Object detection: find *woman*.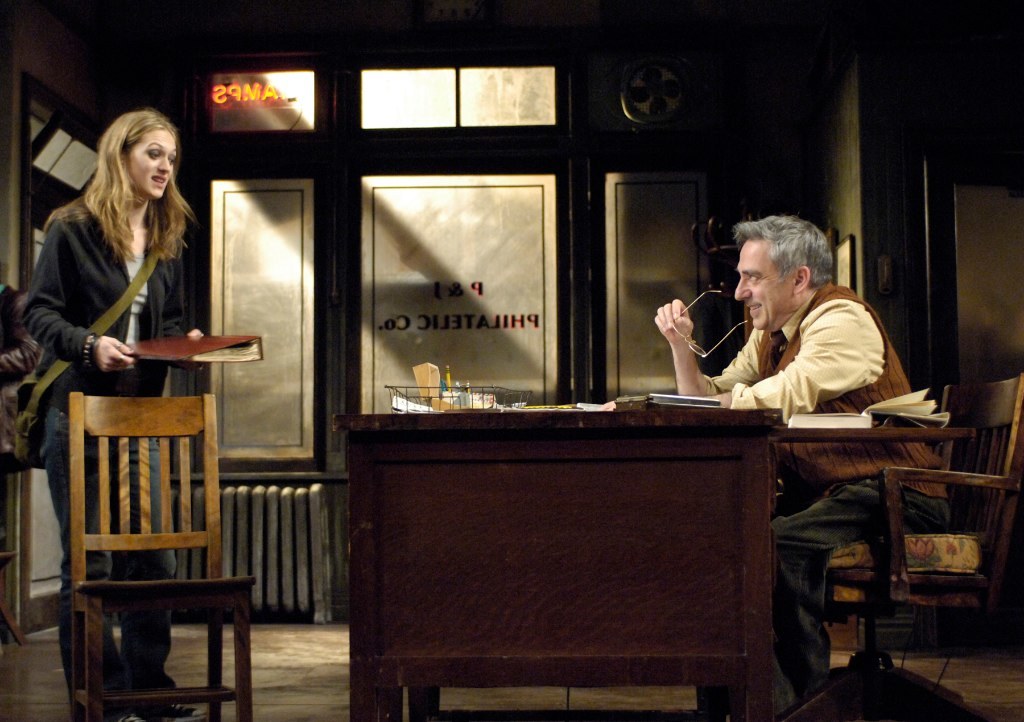
(left=41, top=137, right=243, bottom=665).
